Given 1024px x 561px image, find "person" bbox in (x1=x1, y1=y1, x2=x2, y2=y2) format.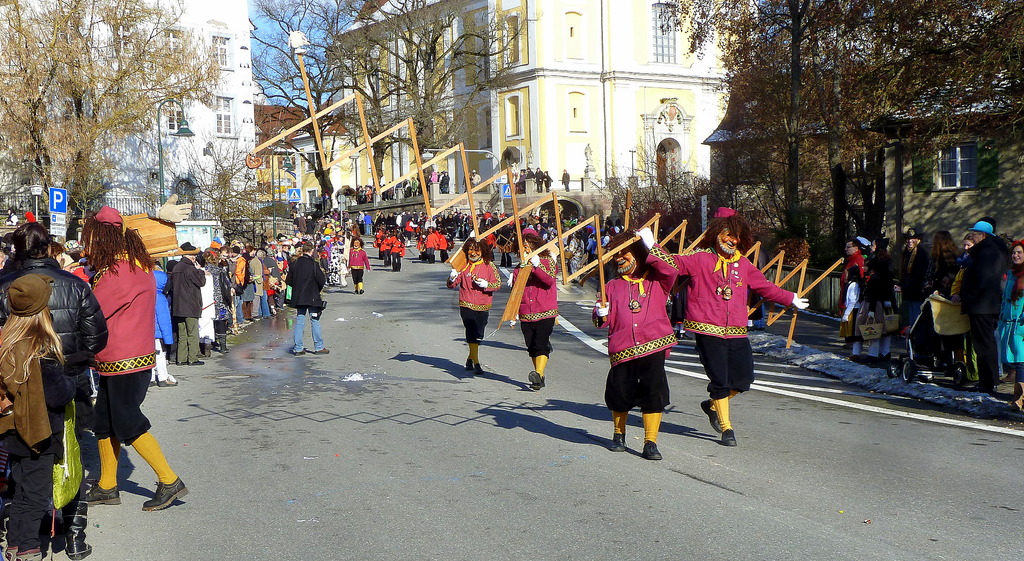
(x1=953, y1=220, x2=1008, y2=389).
